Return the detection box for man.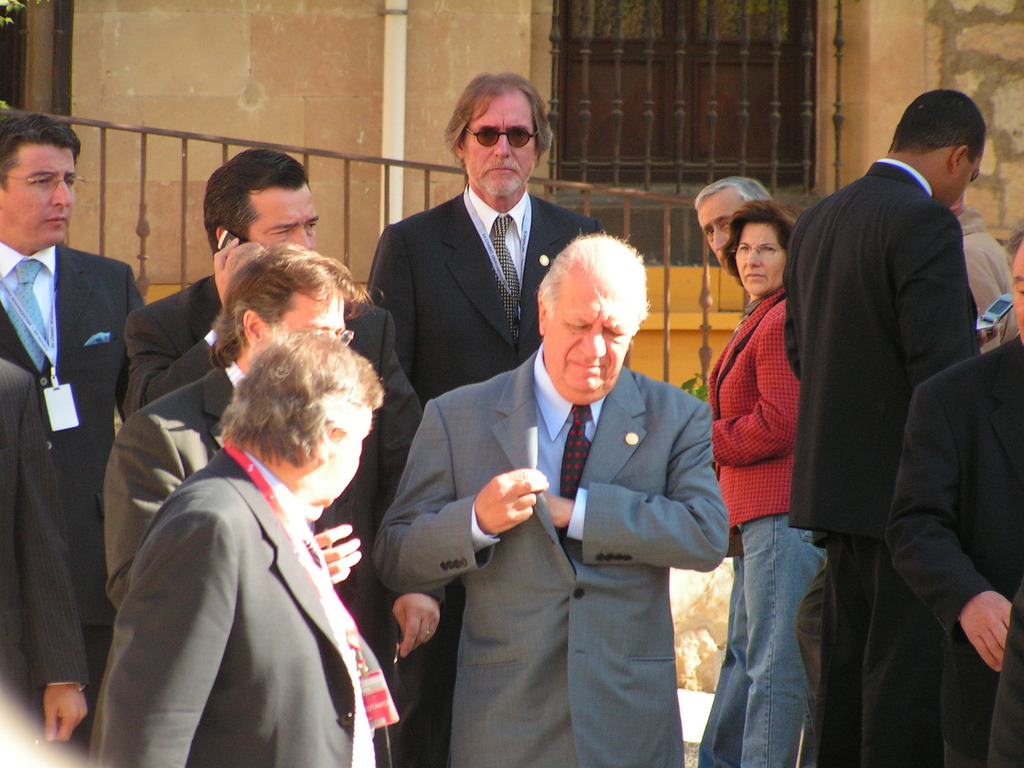
region(107, 242, 385, 611).
